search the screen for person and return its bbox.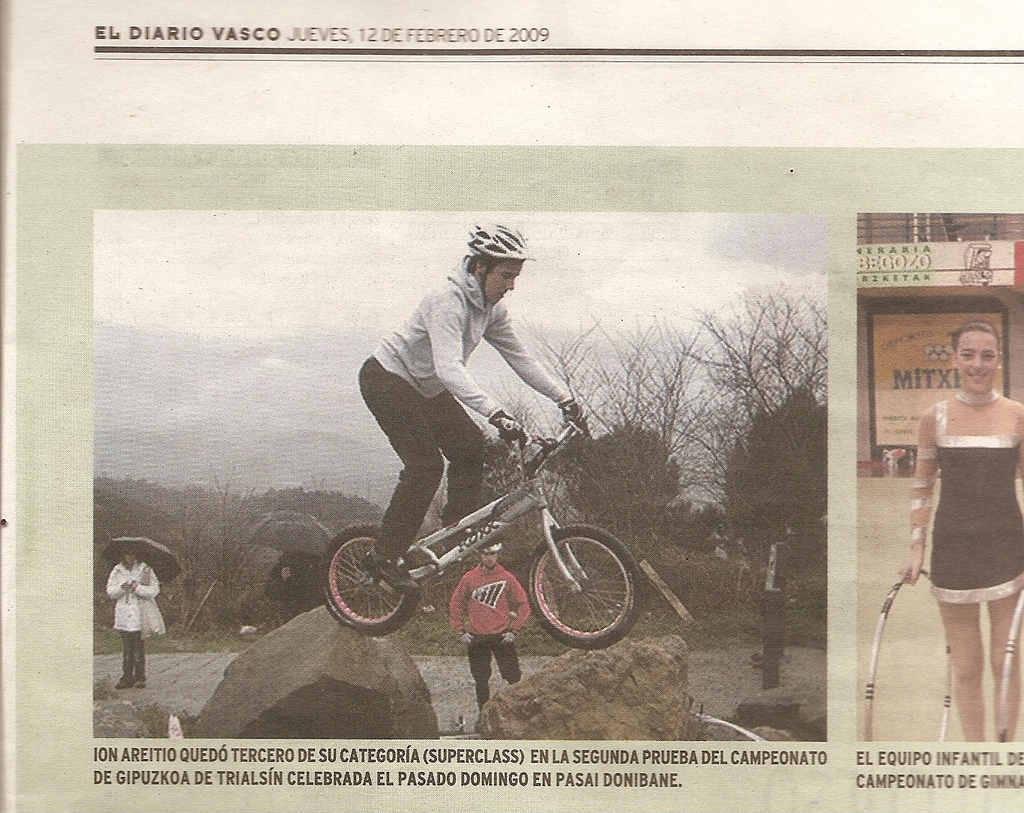
Found: box=[351, 220, 594, 595].
